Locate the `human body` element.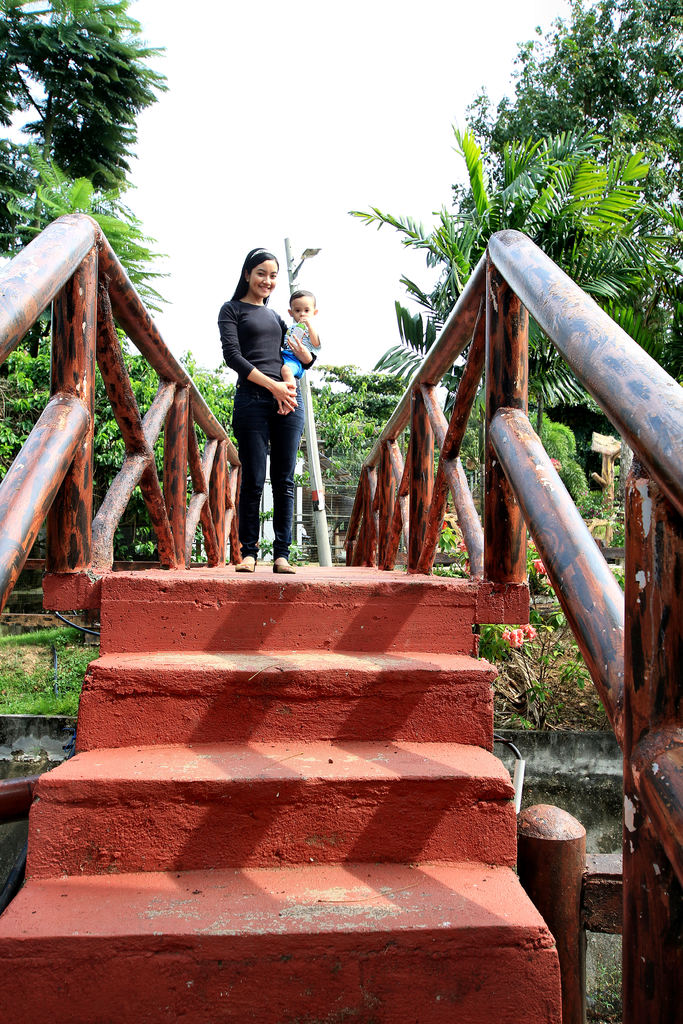
Element bbox: <region>213, 246, 300, 571</region>.
